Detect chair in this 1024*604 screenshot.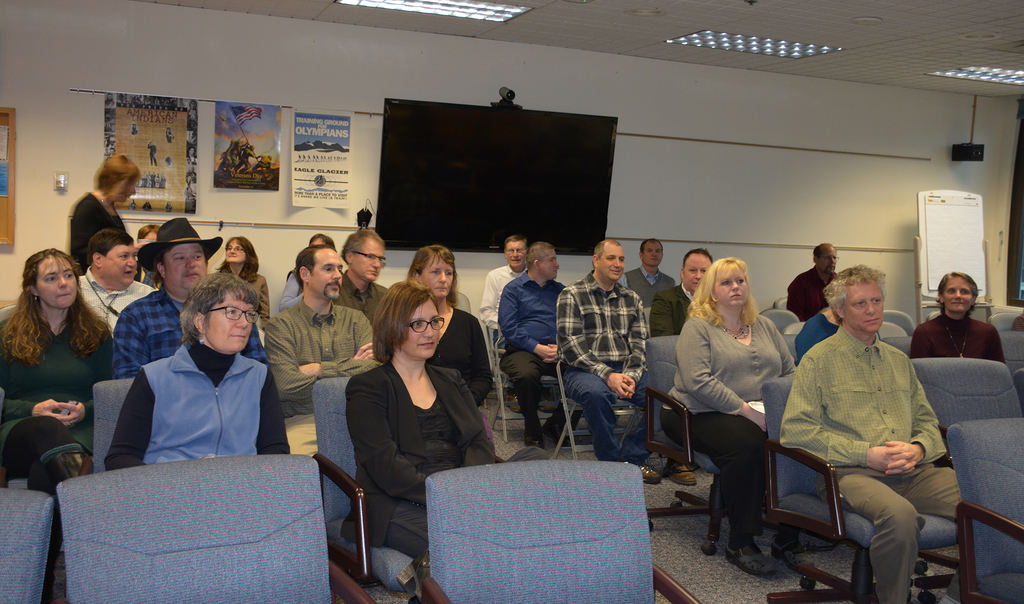
Detection: {"left": 785, "top": 318, "right": 803, "bottom": 370}.
